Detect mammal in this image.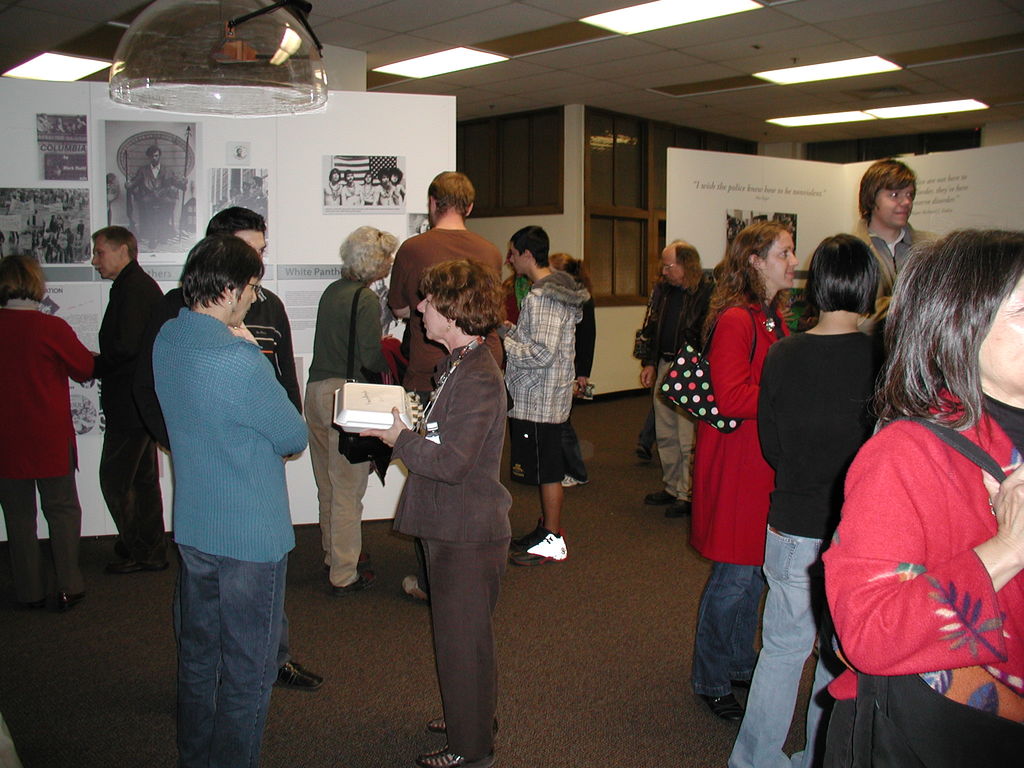
Detection: box(372, 172, 391, 201).
